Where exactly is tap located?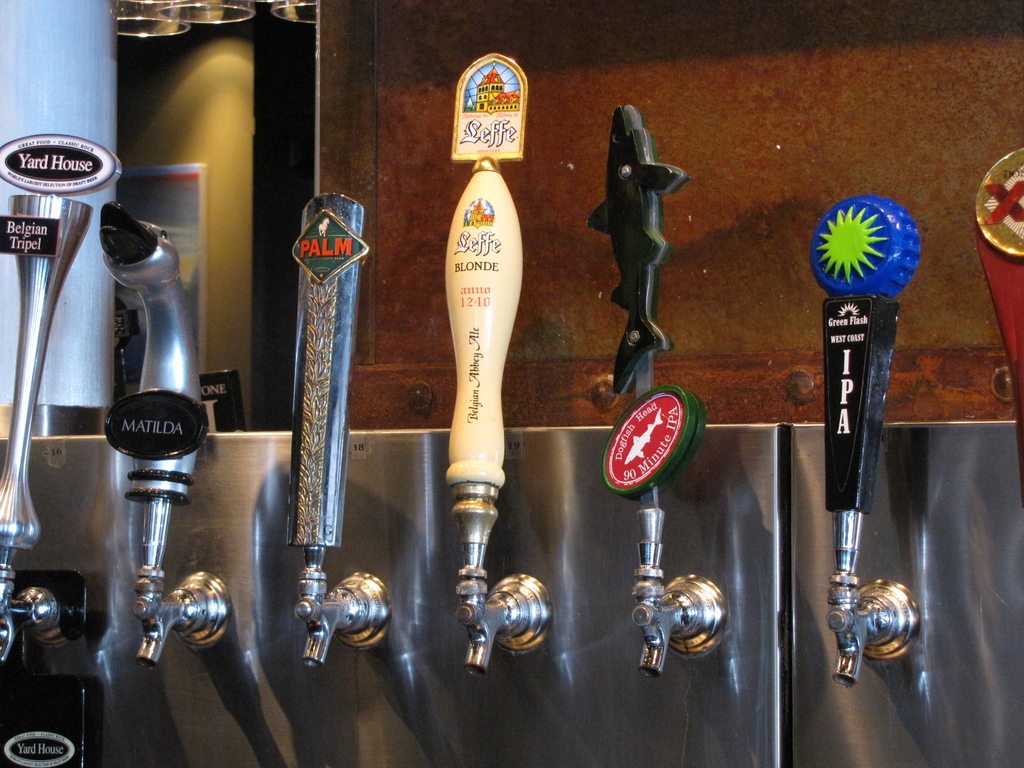
Its bounding box is locate(440, 46, 558, 681).
